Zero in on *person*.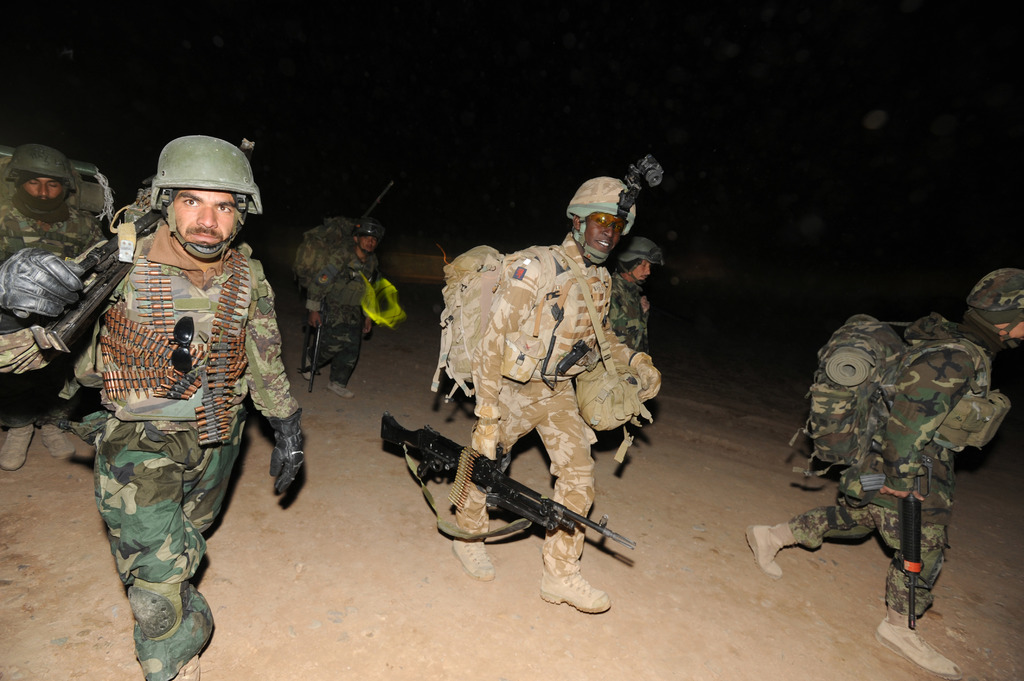
Zeroed in: 744,265,1023,680.
